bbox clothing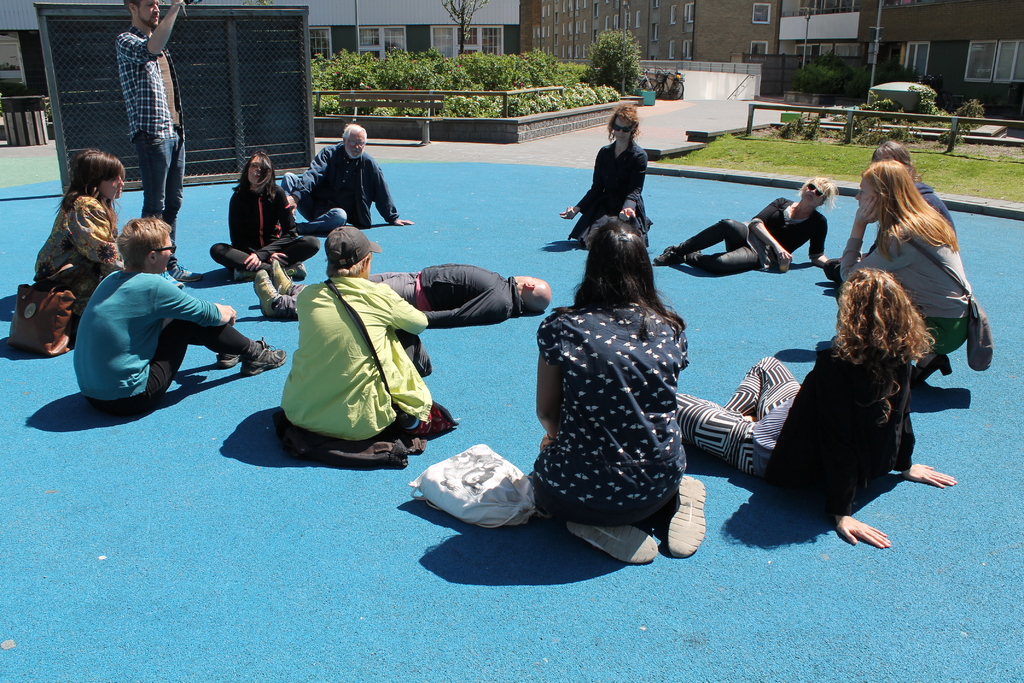
<bbox>77, 268, 262, 402</bbox>
